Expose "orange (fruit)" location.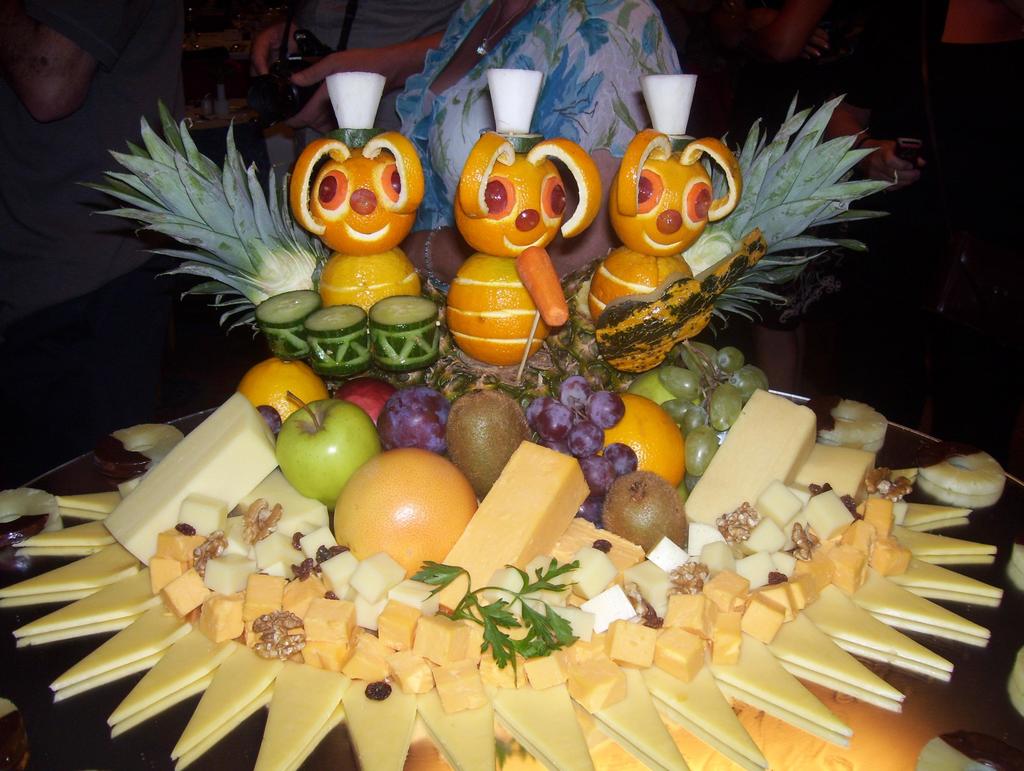
Exposed at detection(588, 242, 699, 323).
